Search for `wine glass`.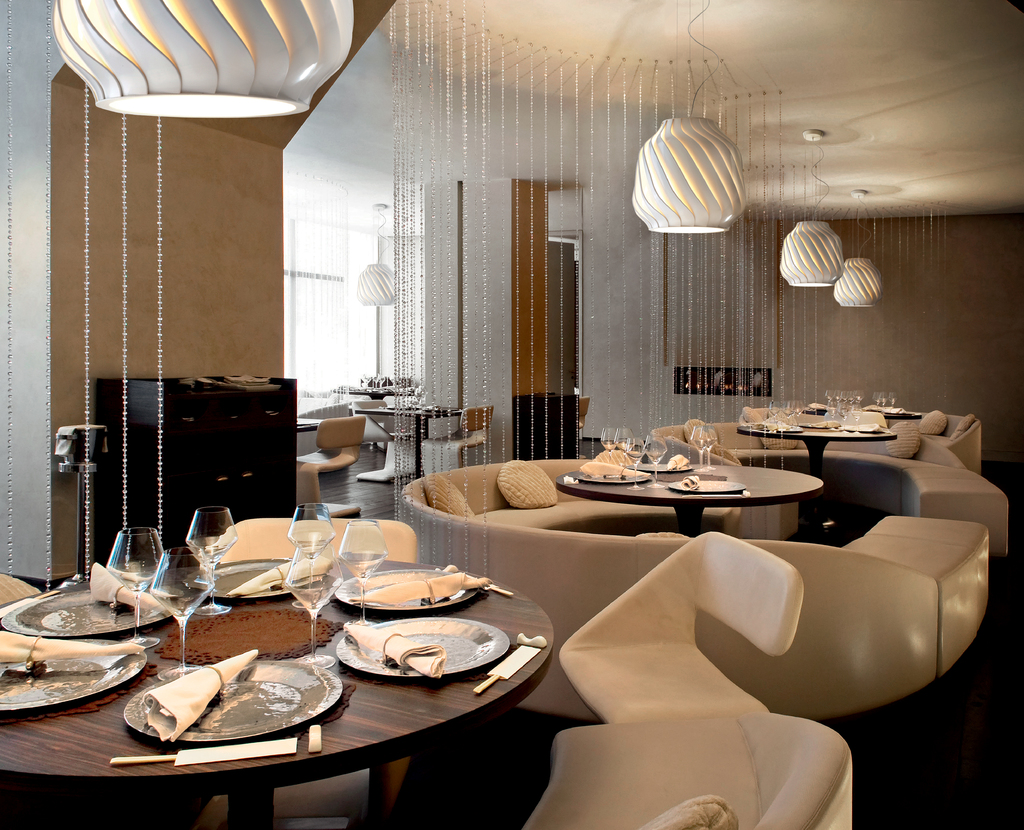
Found at Rect(186, 509, 236, 613).
